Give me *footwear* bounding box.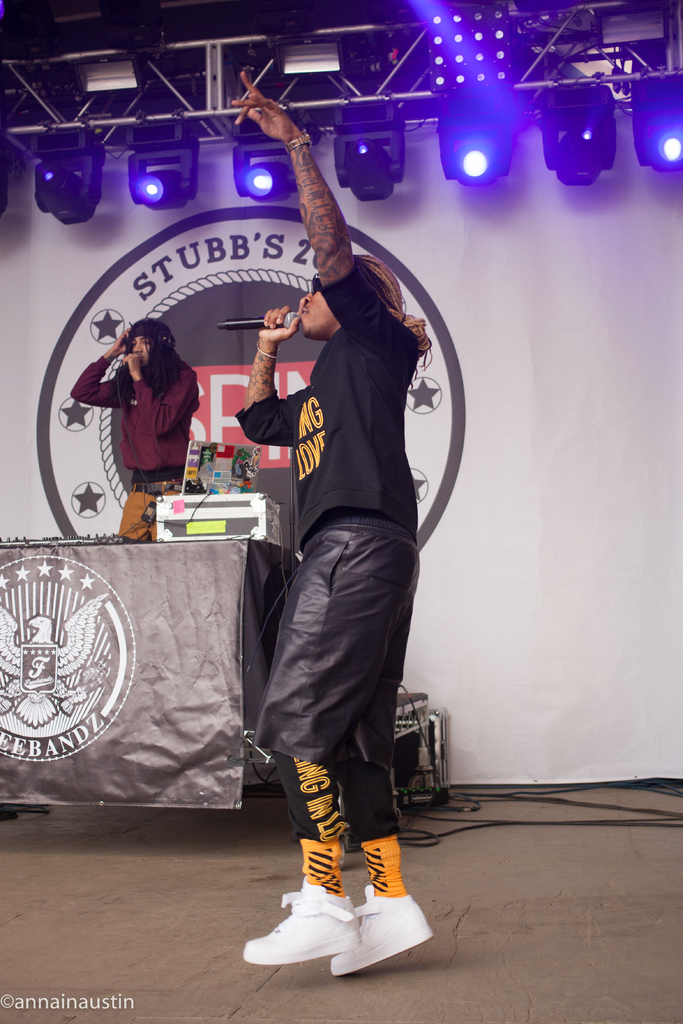
x1=243 y1=879 x2=366 y2=967.
